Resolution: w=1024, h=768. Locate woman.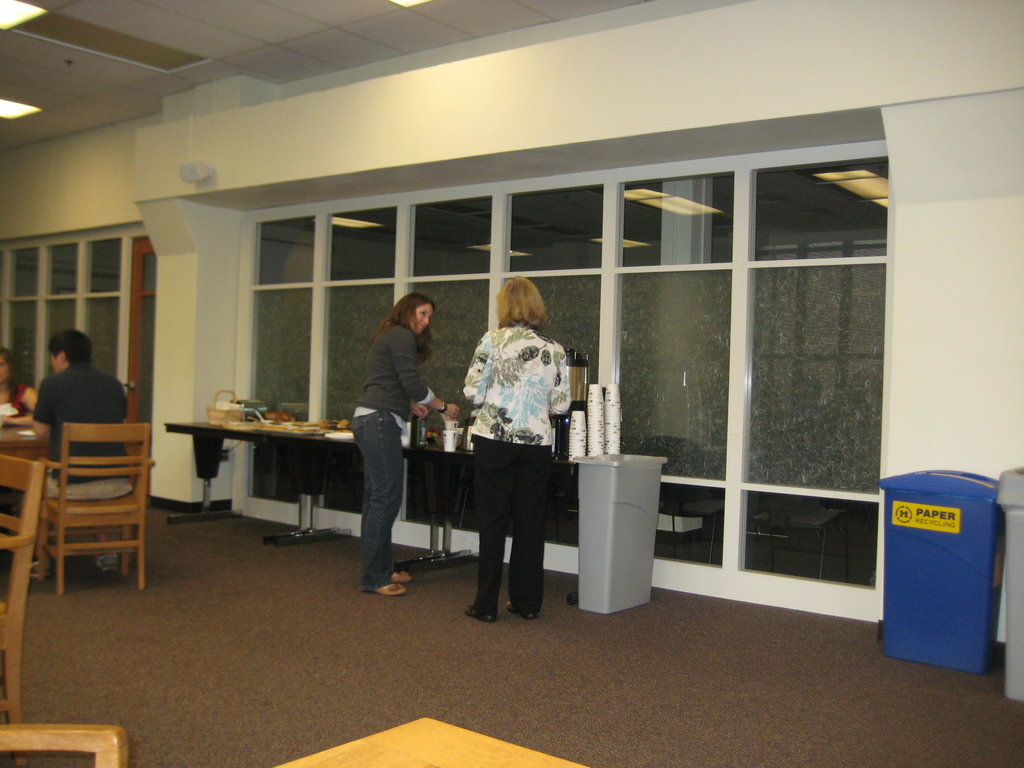
left=350, top=289, right=463, bottom=600.
